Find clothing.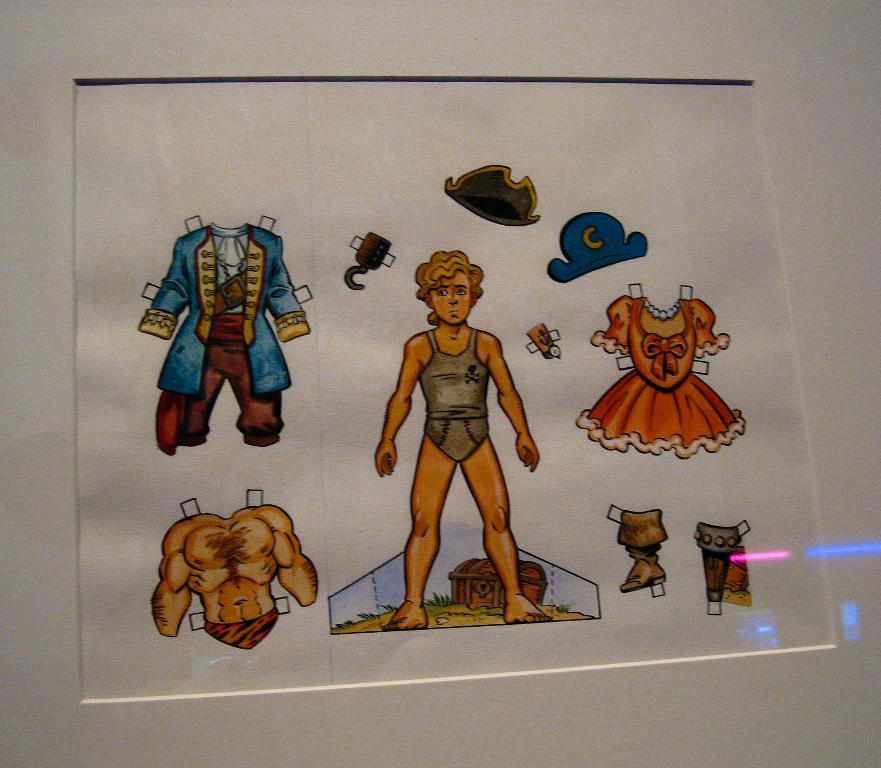
bbox(577, 278, 743, 461).
